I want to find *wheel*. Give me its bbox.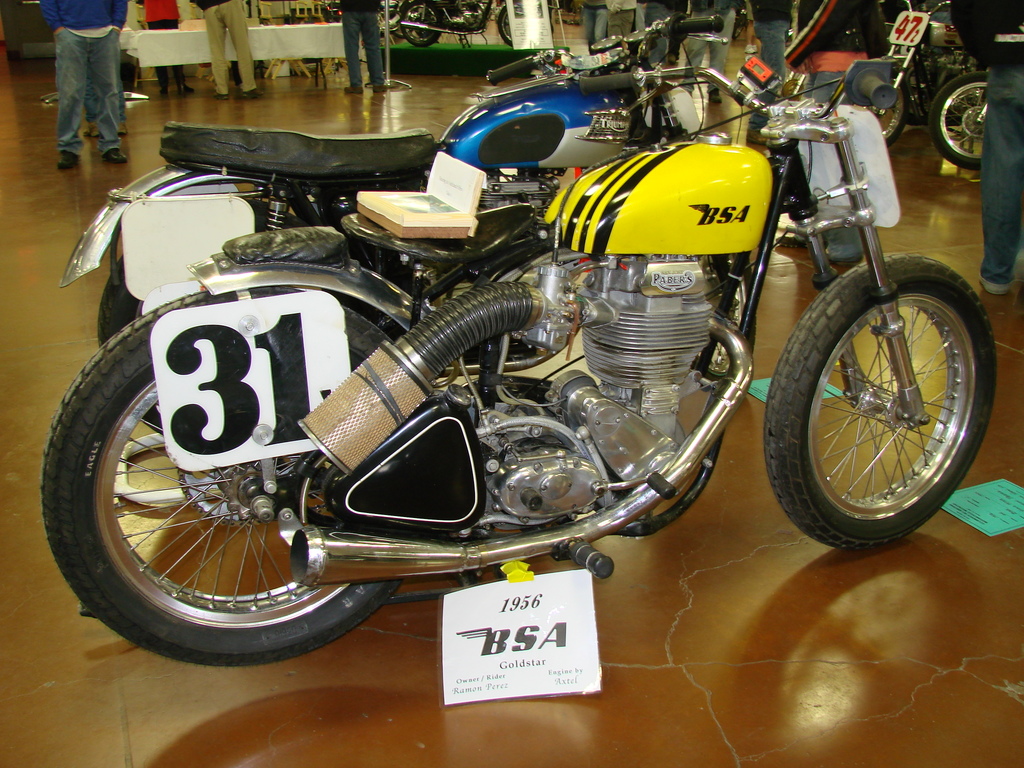
box(399, 3, 448, 50).
